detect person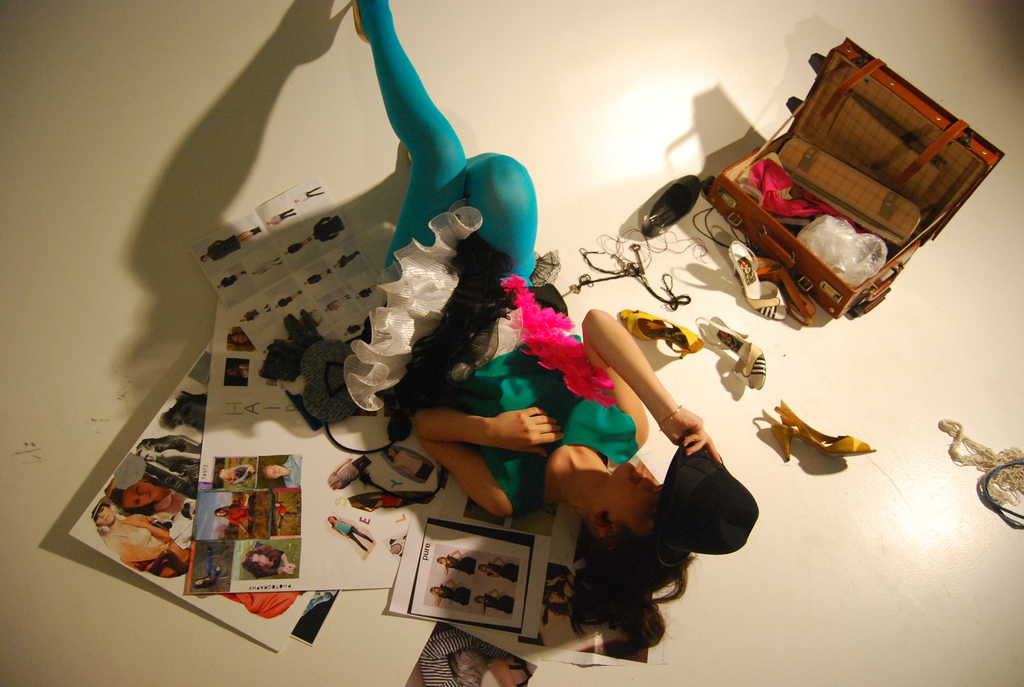
x1=106, y1=464, x2=199, y2=553
